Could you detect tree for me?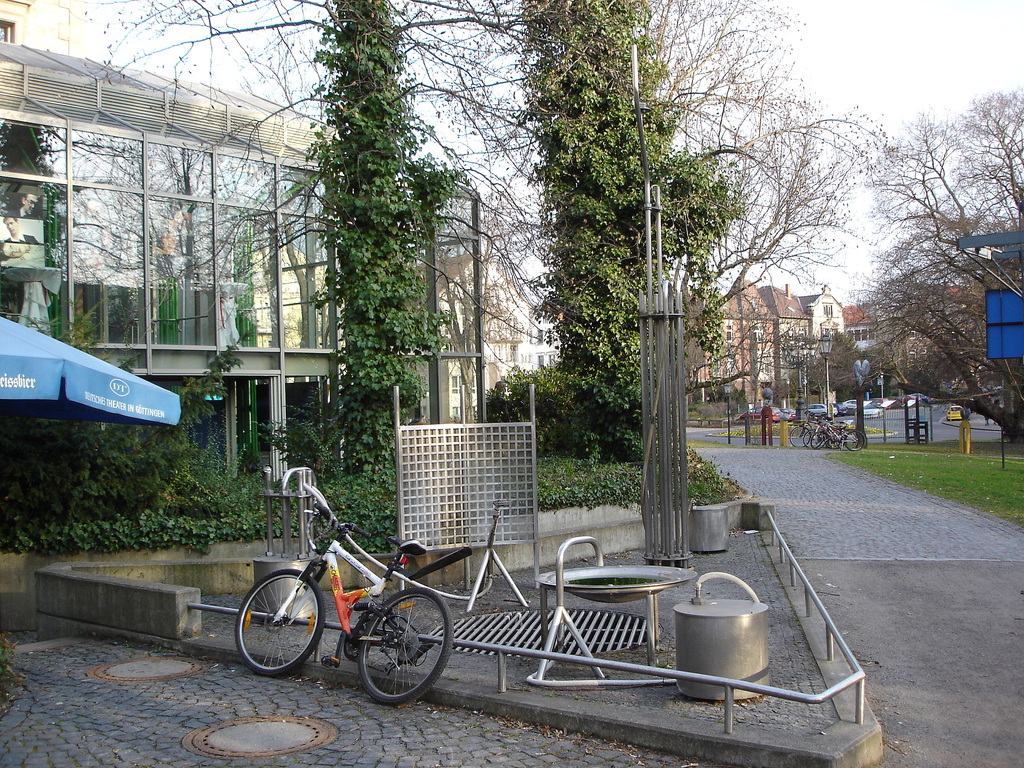
Detection result: x1=698, y1=86, x2=886, y2=428.
